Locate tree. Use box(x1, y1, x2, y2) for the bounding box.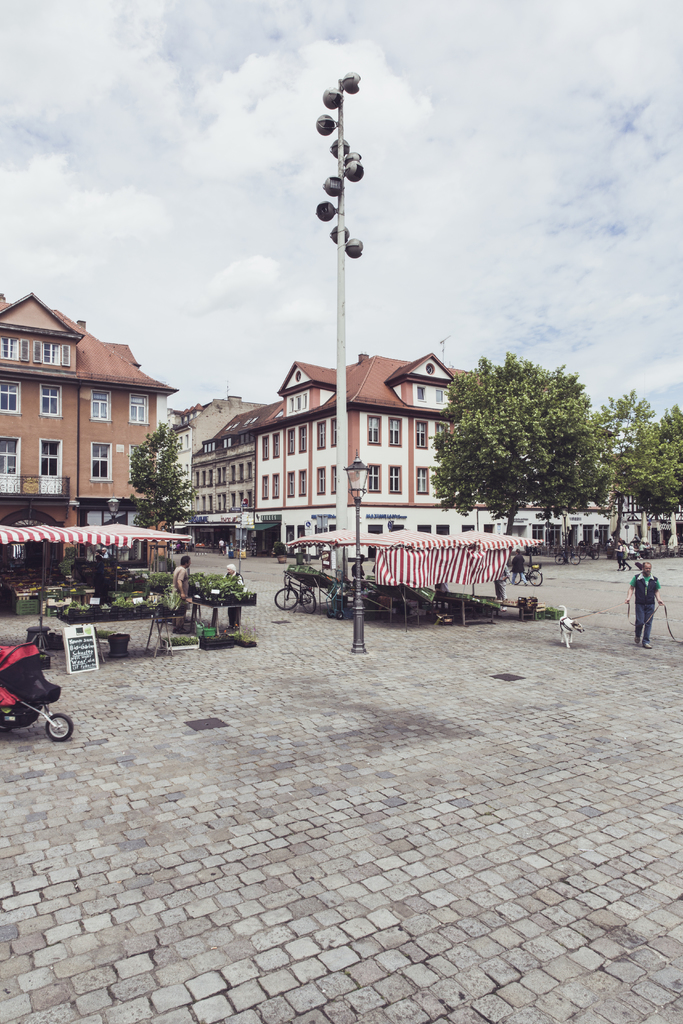
box(125, 404, 190, 559).
